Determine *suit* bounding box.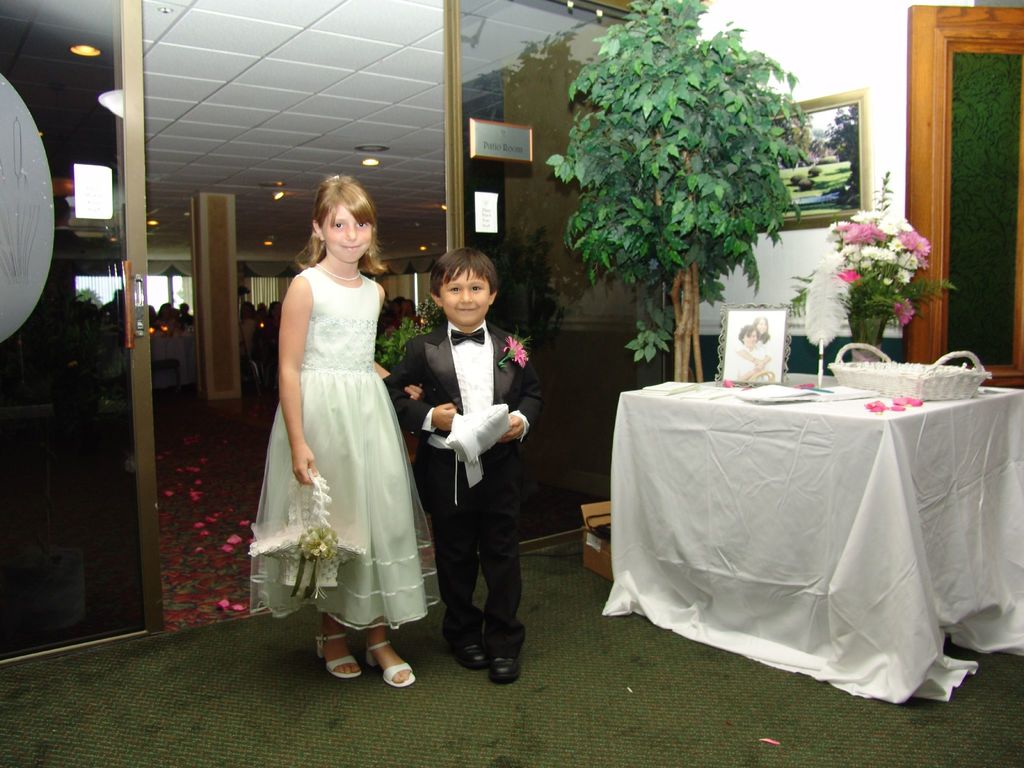
Determined: rect(417, 253, 534, 676).
